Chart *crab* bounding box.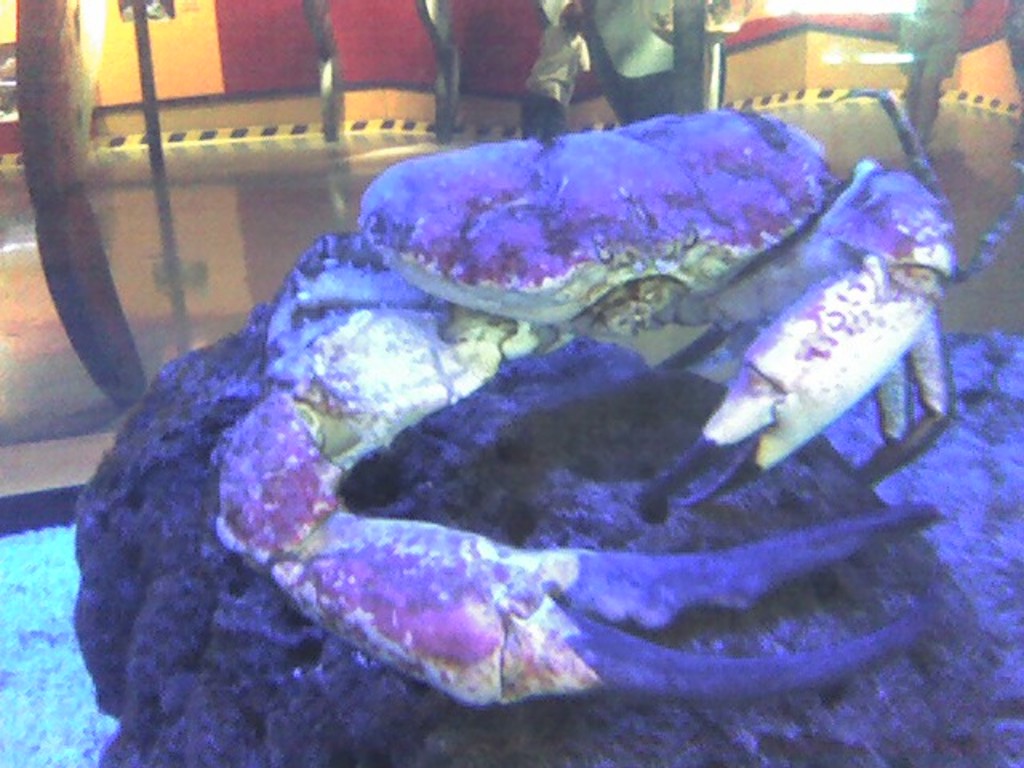
Charted: box=[205, 104, 978, 722].
